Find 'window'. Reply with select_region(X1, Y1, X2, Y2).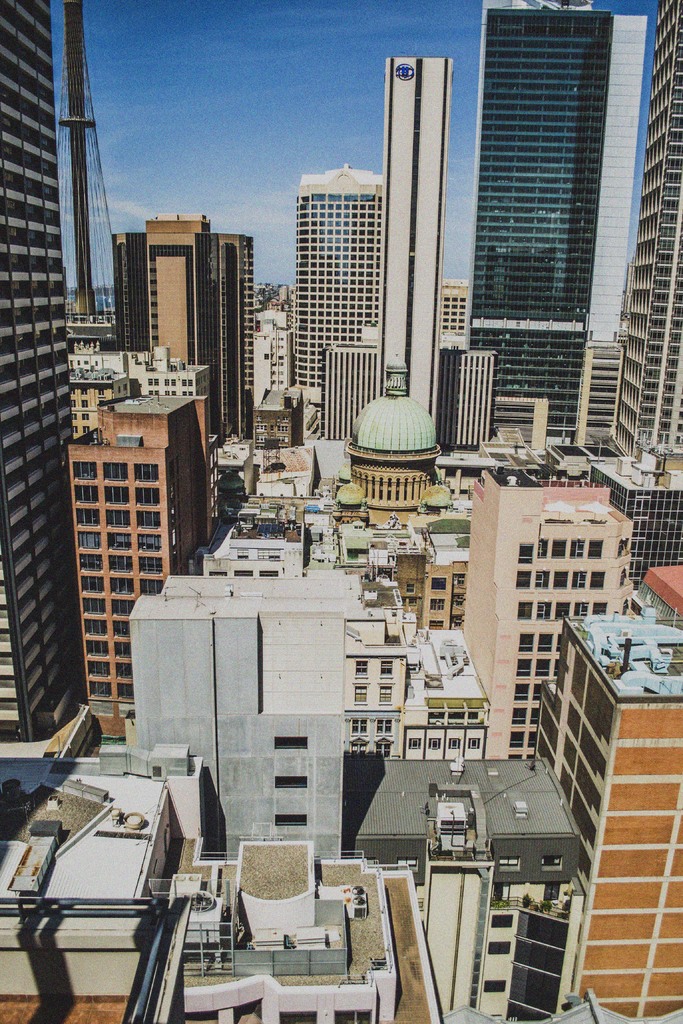
select_region(85, 577, 104, 596).
